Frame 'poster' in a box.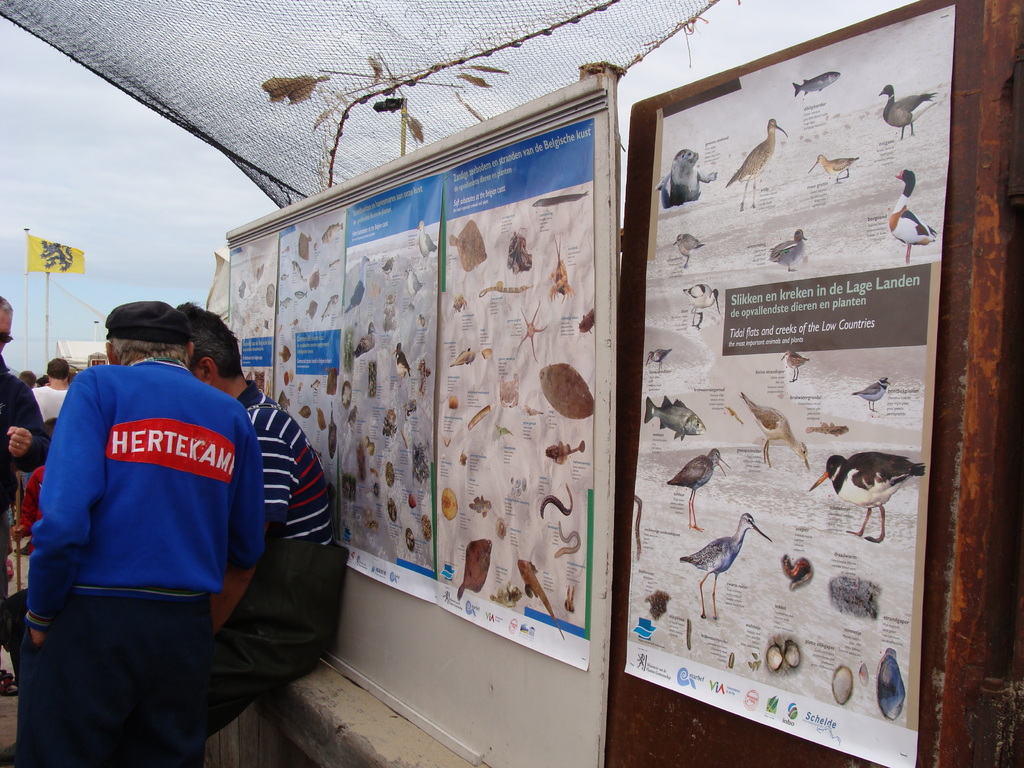
275,209,345,547.
